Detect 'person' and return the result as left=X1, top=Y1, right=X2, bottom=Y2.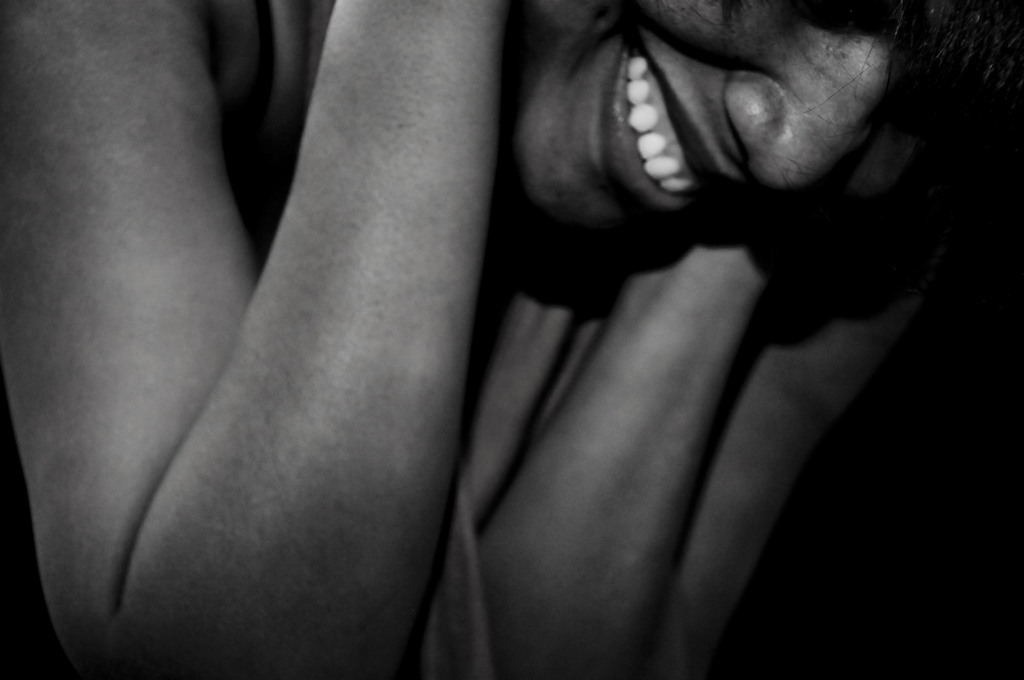
left=39, top=0, right=994, bottom=654.
